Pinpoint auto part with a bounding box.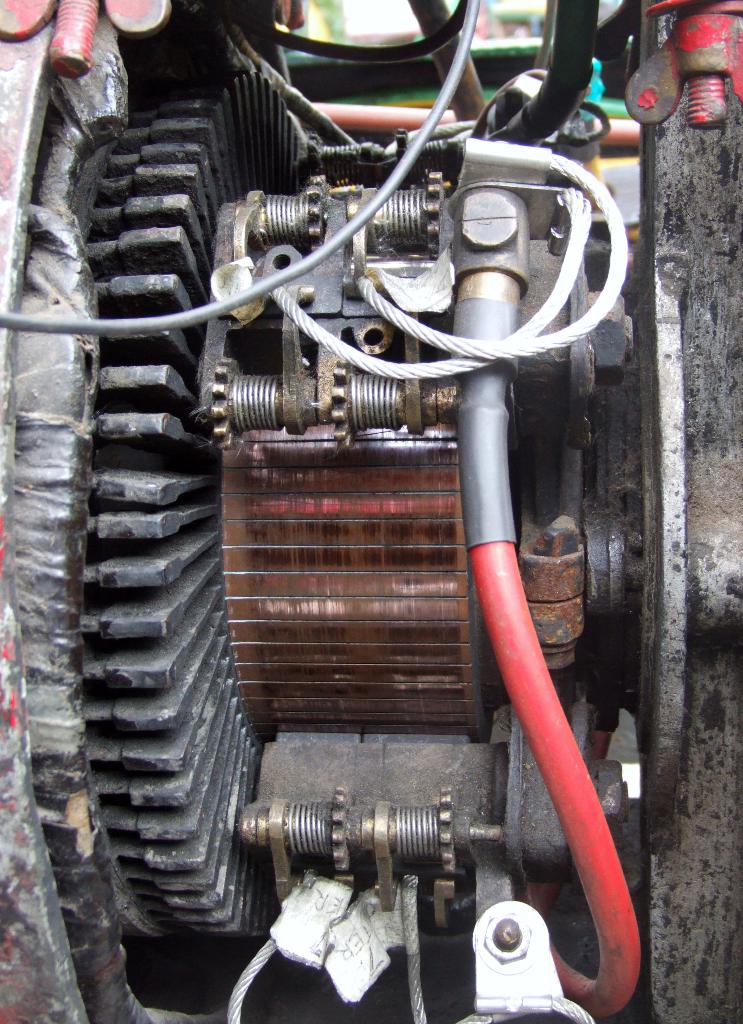
select_region(481, 910, 532, 966).
